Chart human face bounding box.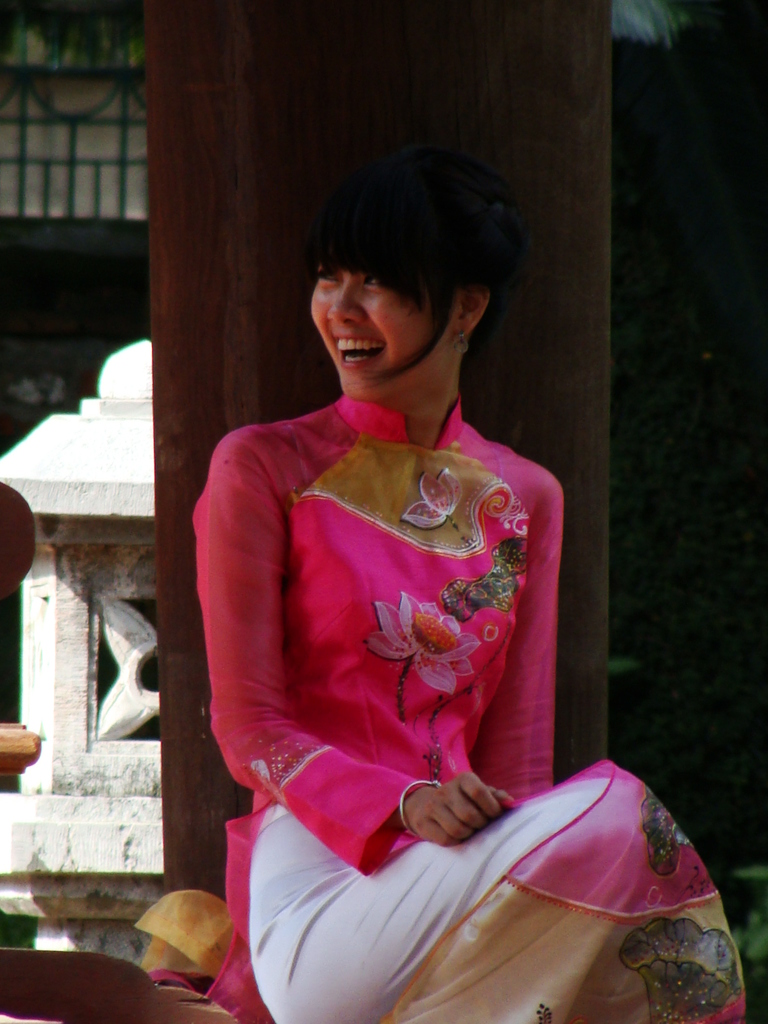
Charted: bbox=(314, 254, 443, 399).
